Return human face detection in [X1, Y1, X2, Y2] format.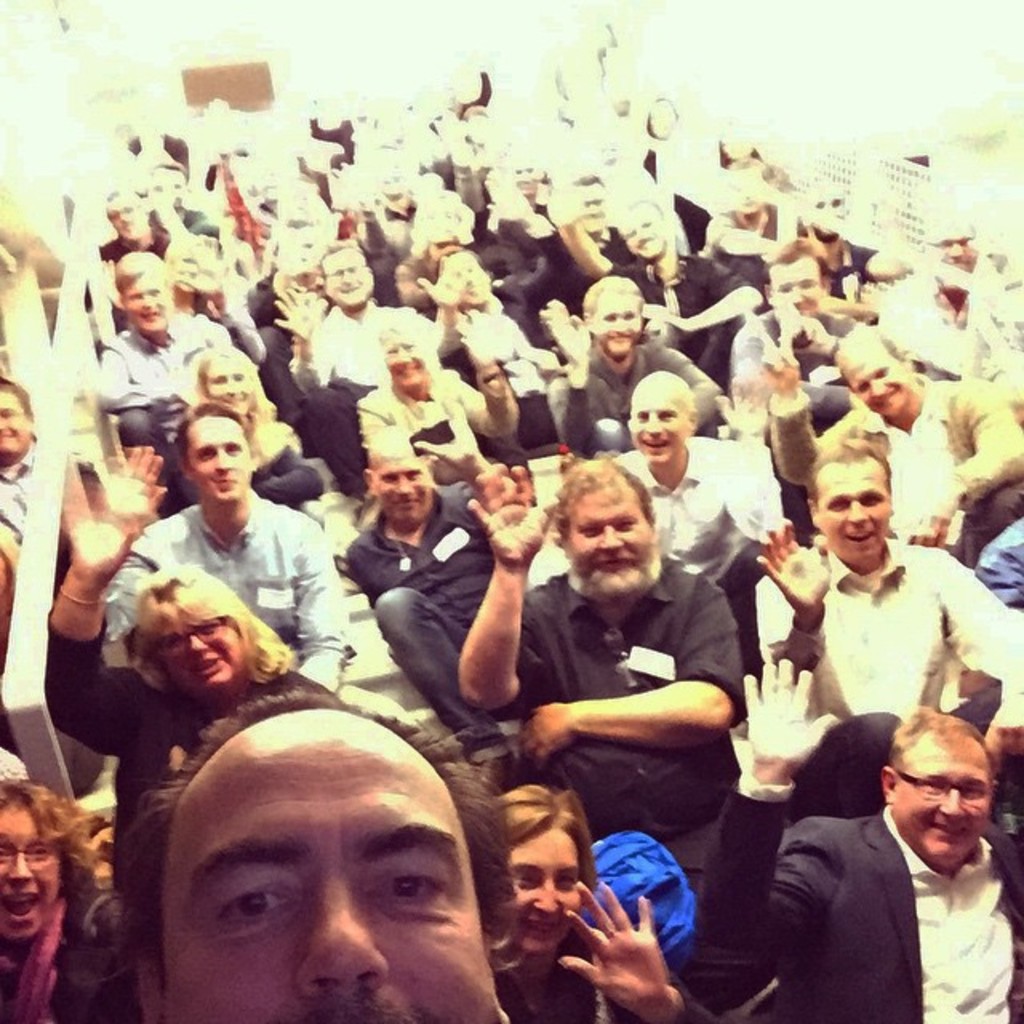
[203, 357, 253, 416].
